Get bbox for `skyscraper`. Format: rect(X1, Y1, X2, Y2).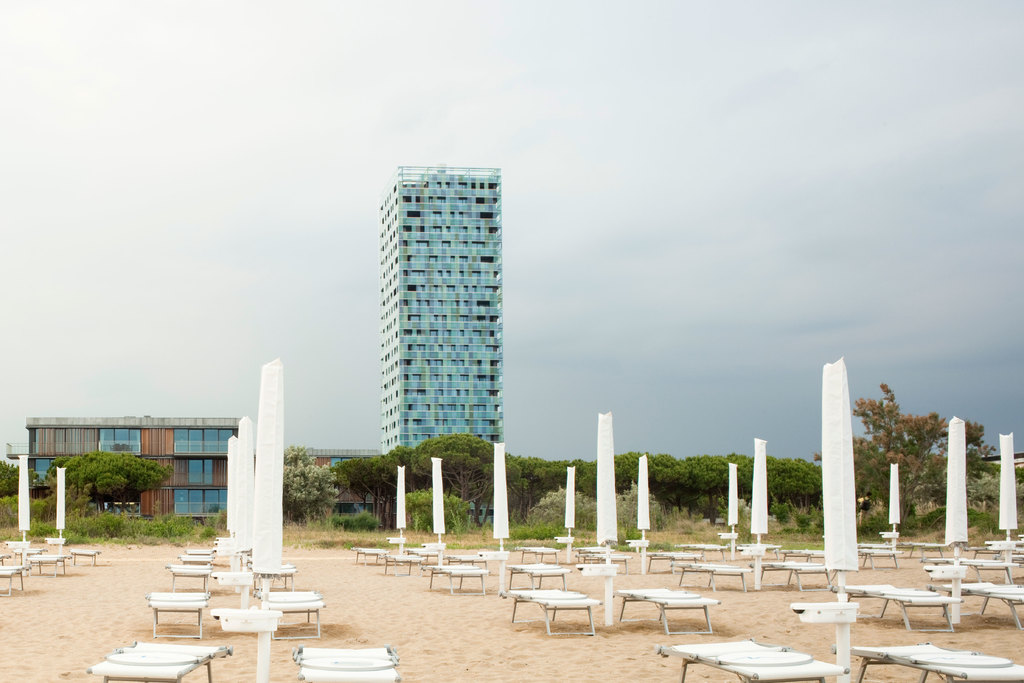
rect(377, 162, 500, 456).
